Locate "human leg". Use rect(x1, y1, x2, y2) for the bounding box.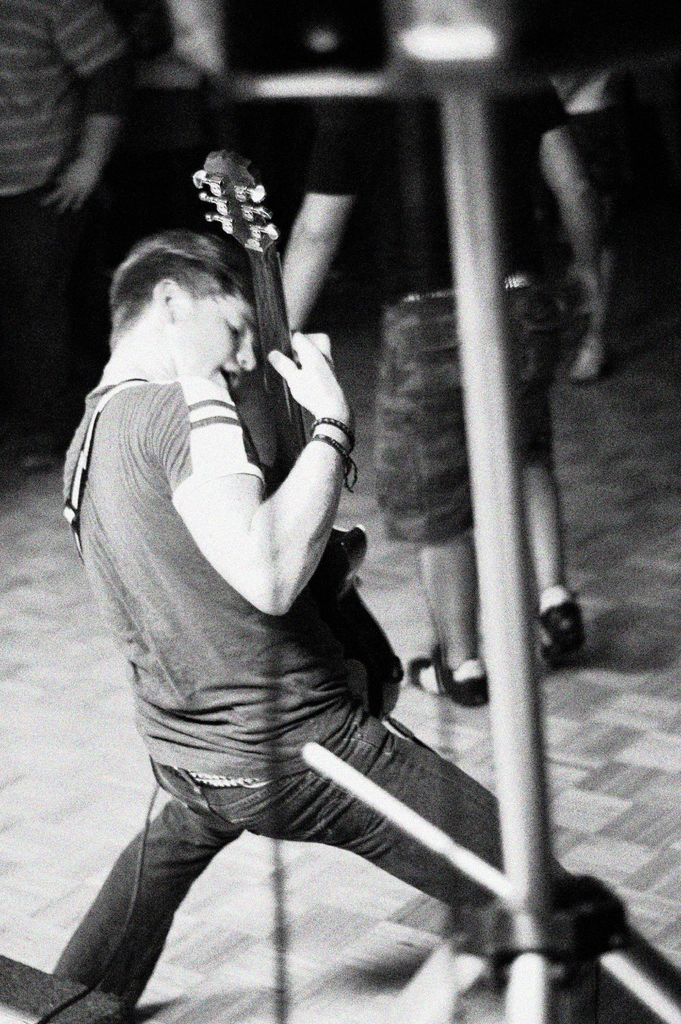
rect(527, 116, 604, 378).
